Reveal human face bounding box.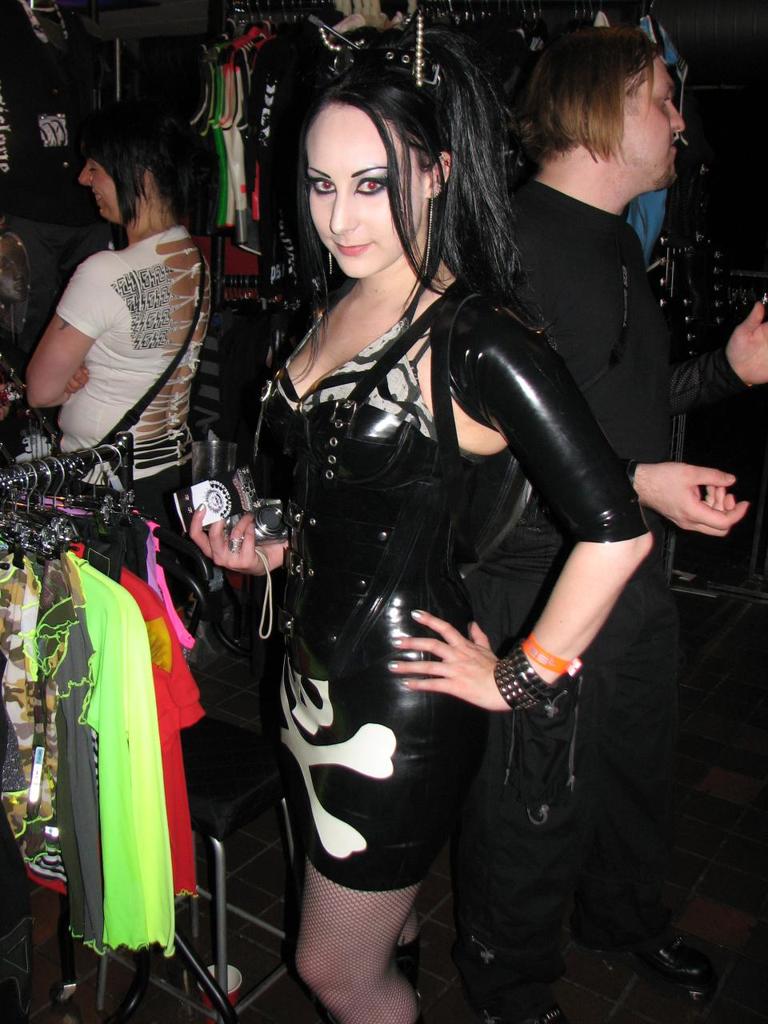
Revealed: x1=620, y1=50, x2=686, y2=202.
